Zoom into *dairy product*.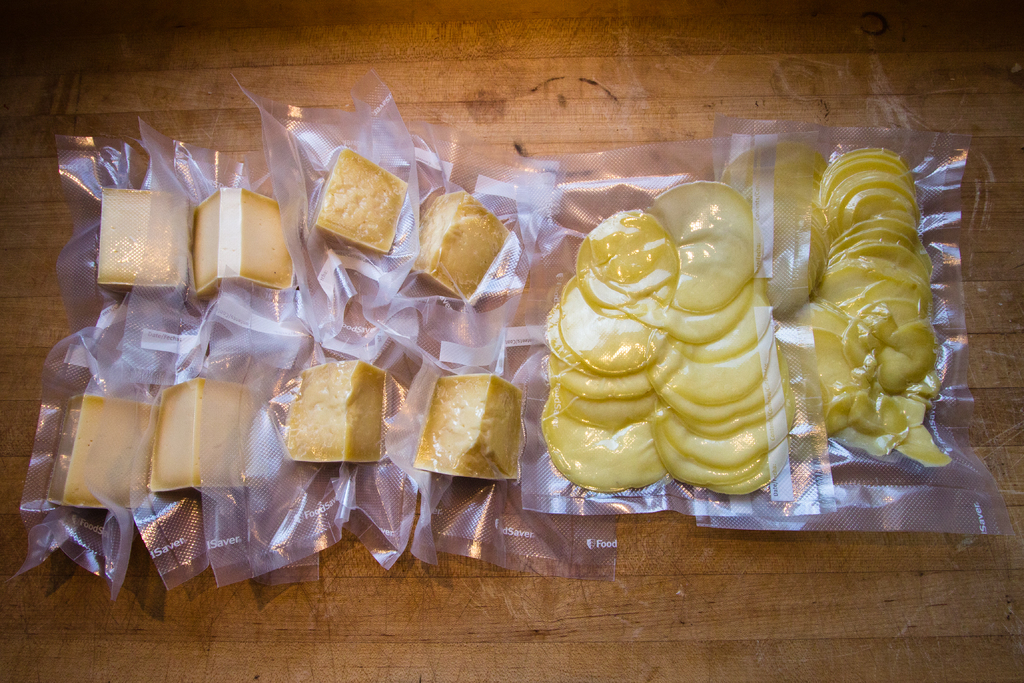
Zoom target: [148,374,264,490].
